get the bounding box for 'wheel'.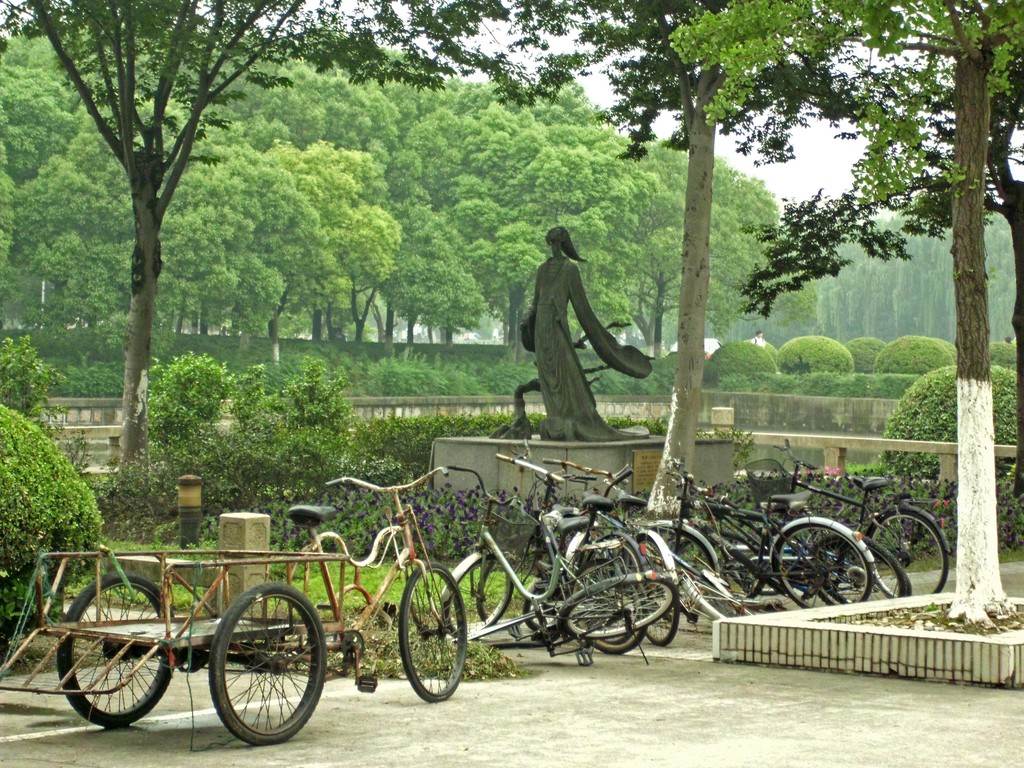
197, 600, 299, 751.
